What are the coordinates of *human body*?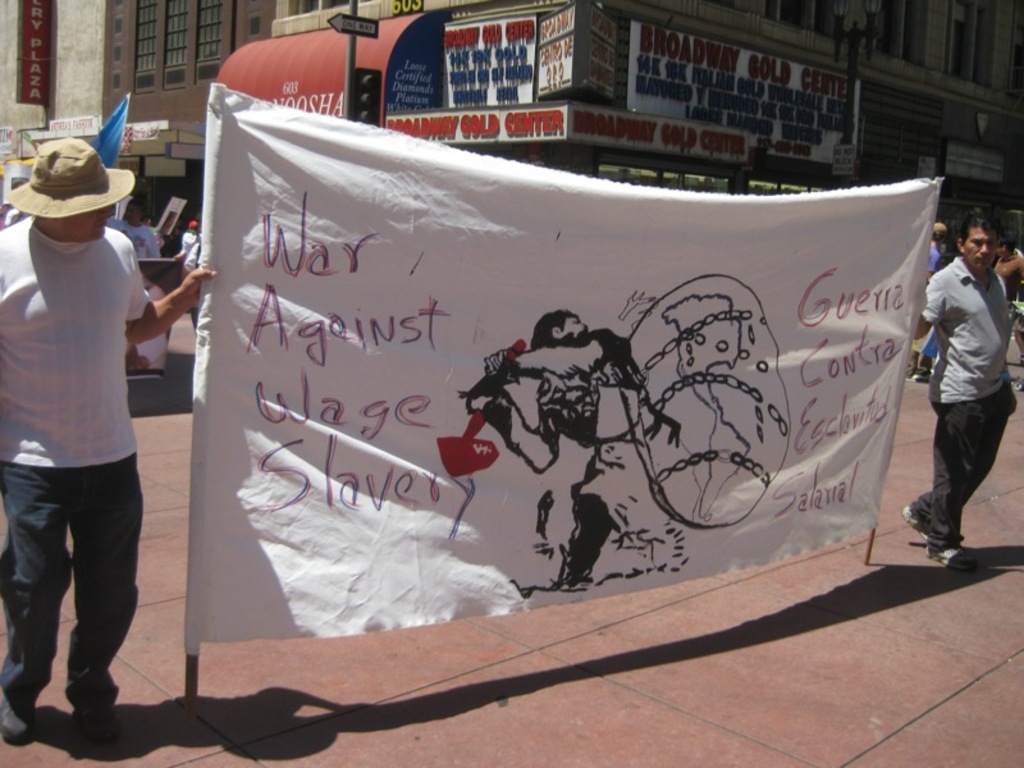
left=904, top=241, right=941, bottom=383.
